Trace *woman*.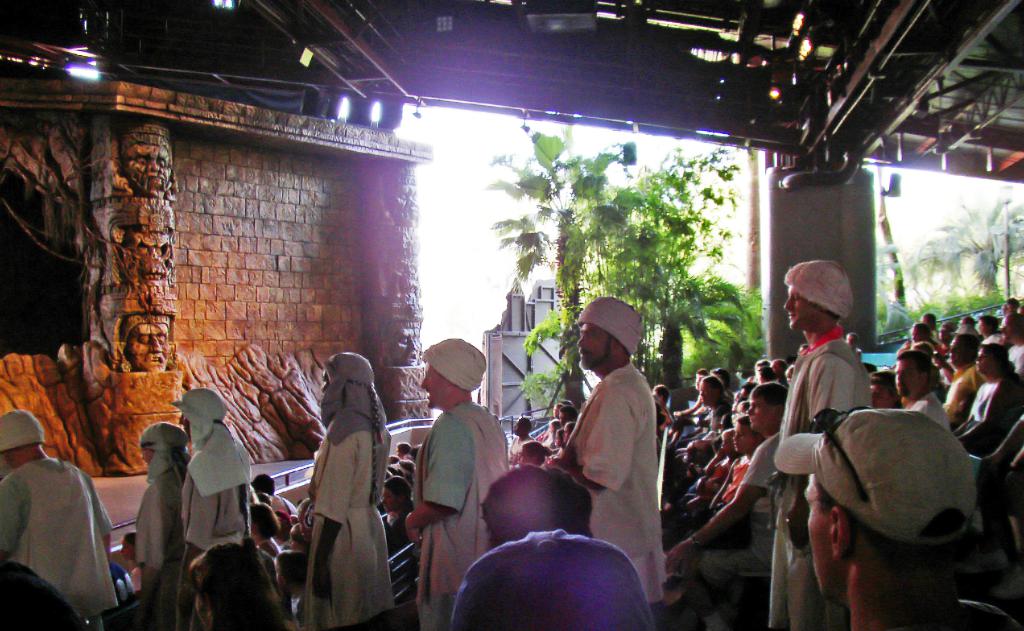
Traced to box(508, 438, 545, 463).
